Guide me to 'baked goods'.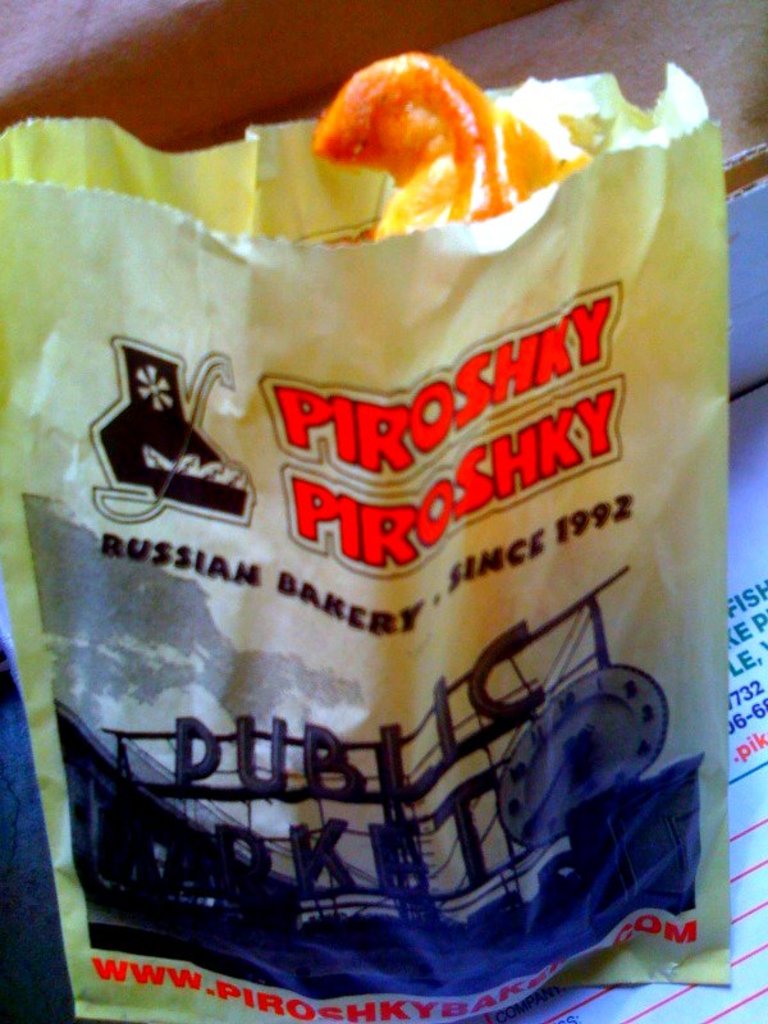
Guidance: (296, 28, 627, 243).
